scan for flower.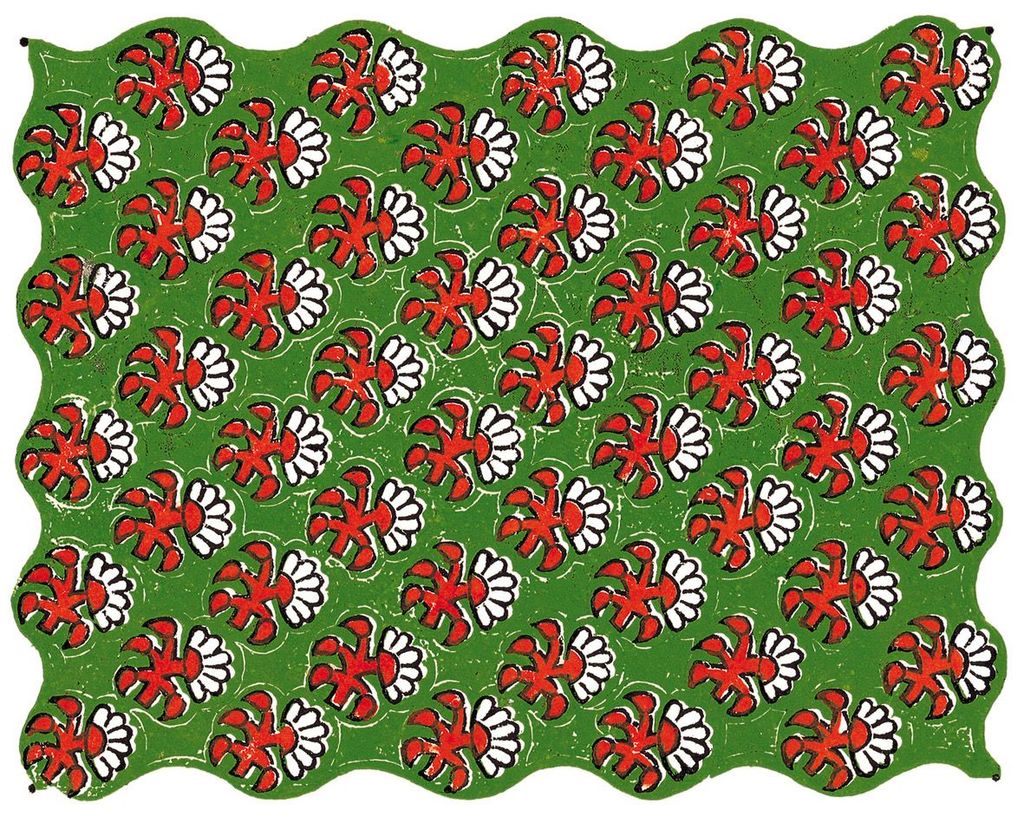
Scan result: {"x1": 274, "y1": 101, "x2": 343, "y2": 194}.
